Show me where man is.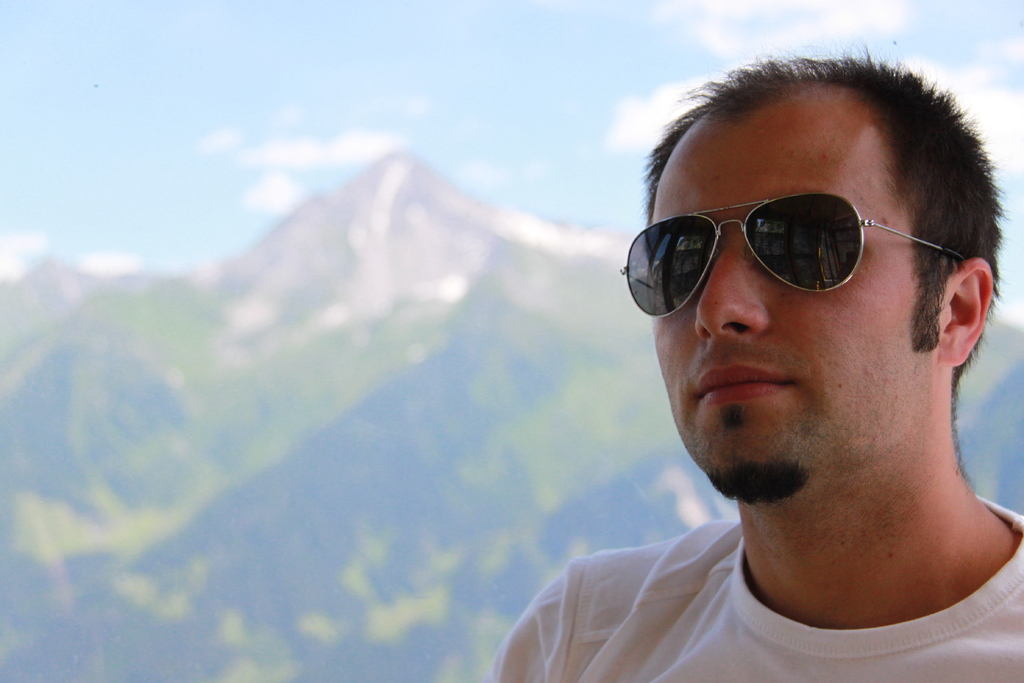
man is at region(438, 39, 1023, 645).
